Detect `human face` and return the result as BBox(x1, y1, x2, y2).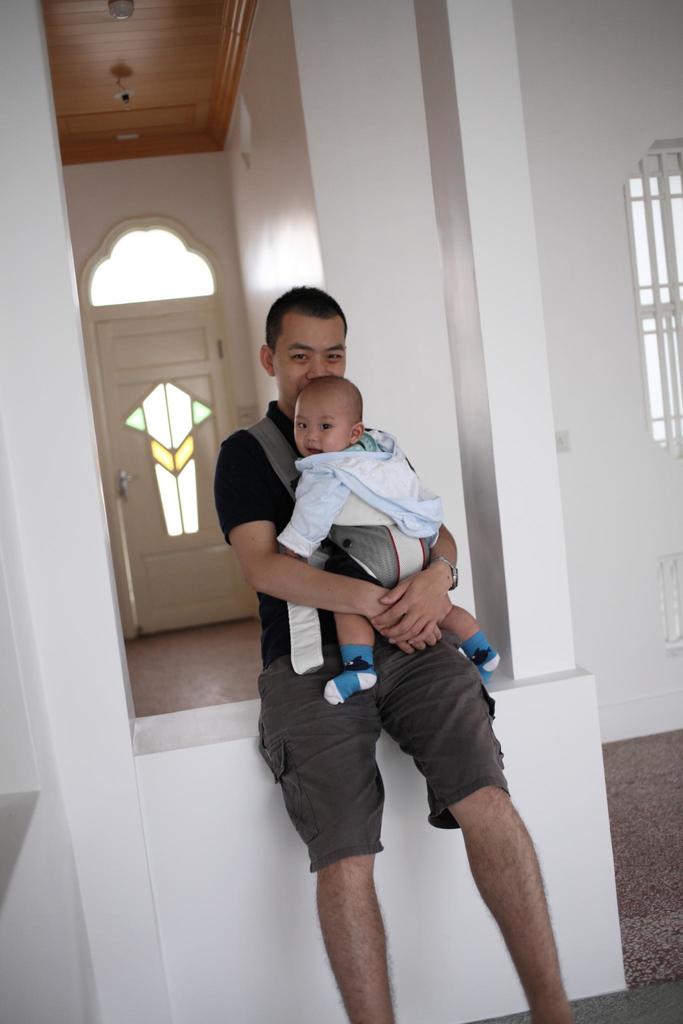
BBox(274, 316, 344, 412).
